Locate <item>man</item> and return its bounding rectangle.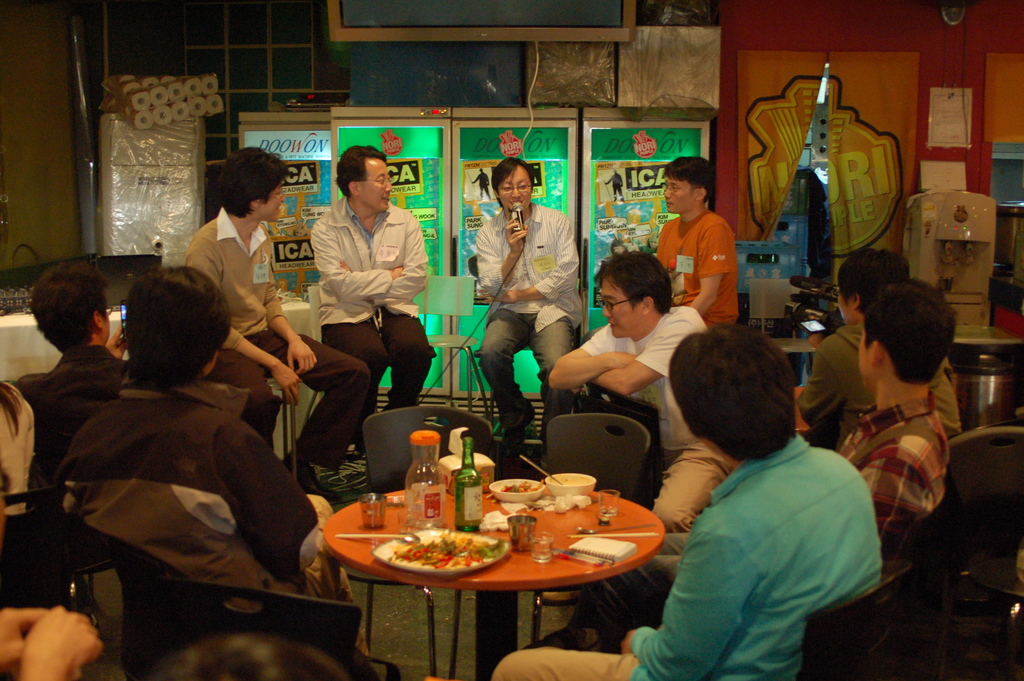
(x1=648, y1=155, x2=744, y2=339).
